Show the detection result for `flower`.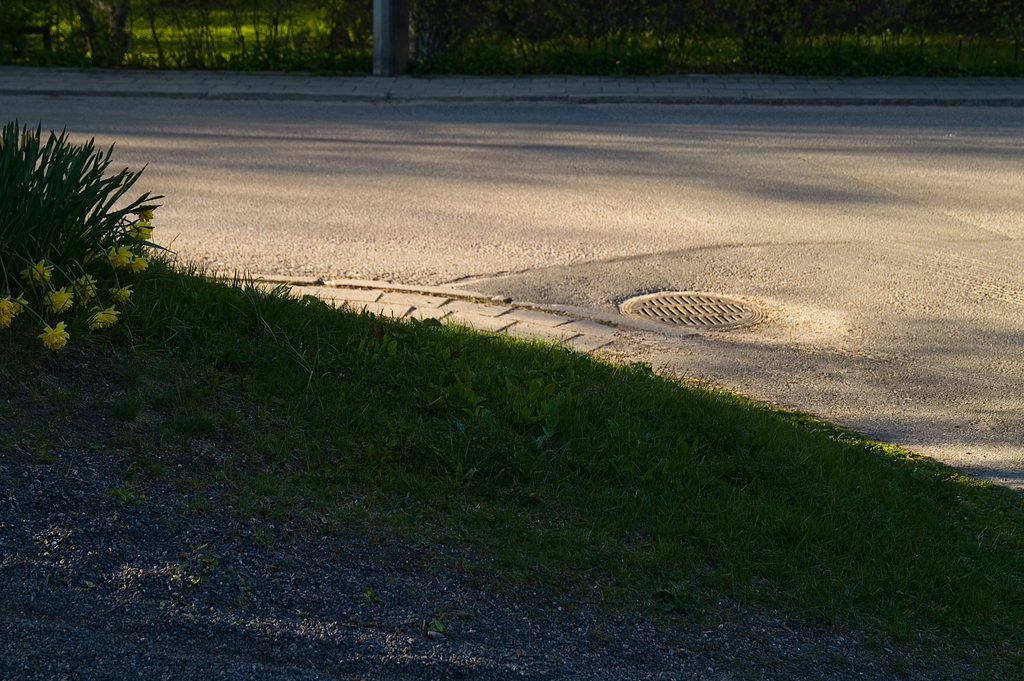
pyautogui.locateOnScreen(129, 257, 147, 274).
